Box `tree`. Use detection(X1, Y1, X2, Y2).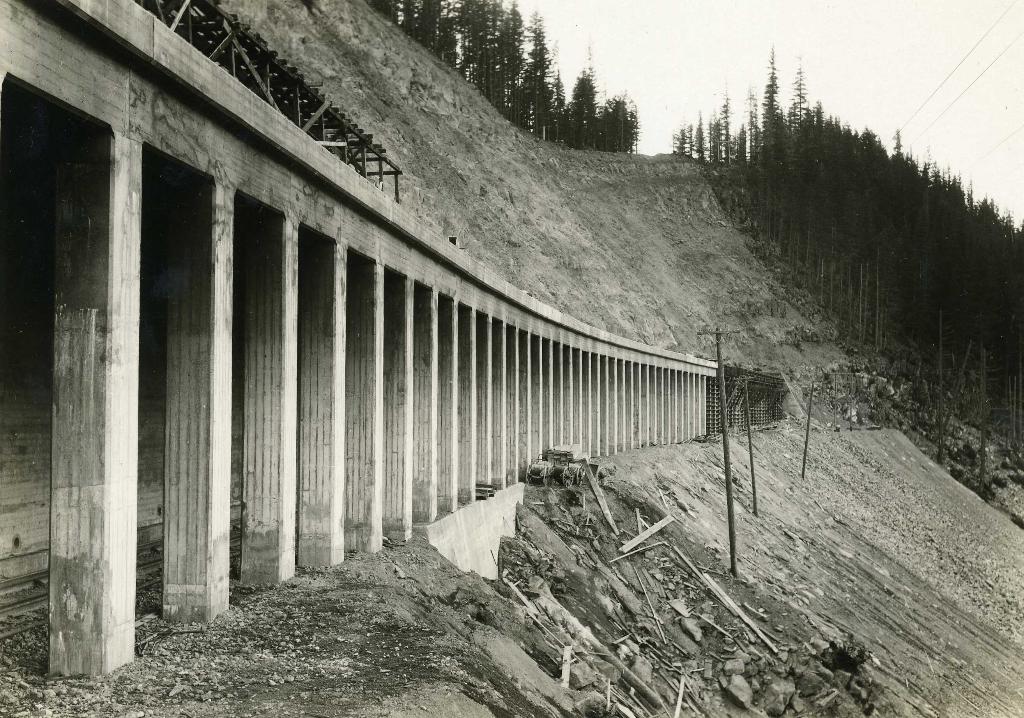
detection(787, 54, 808, 255).
